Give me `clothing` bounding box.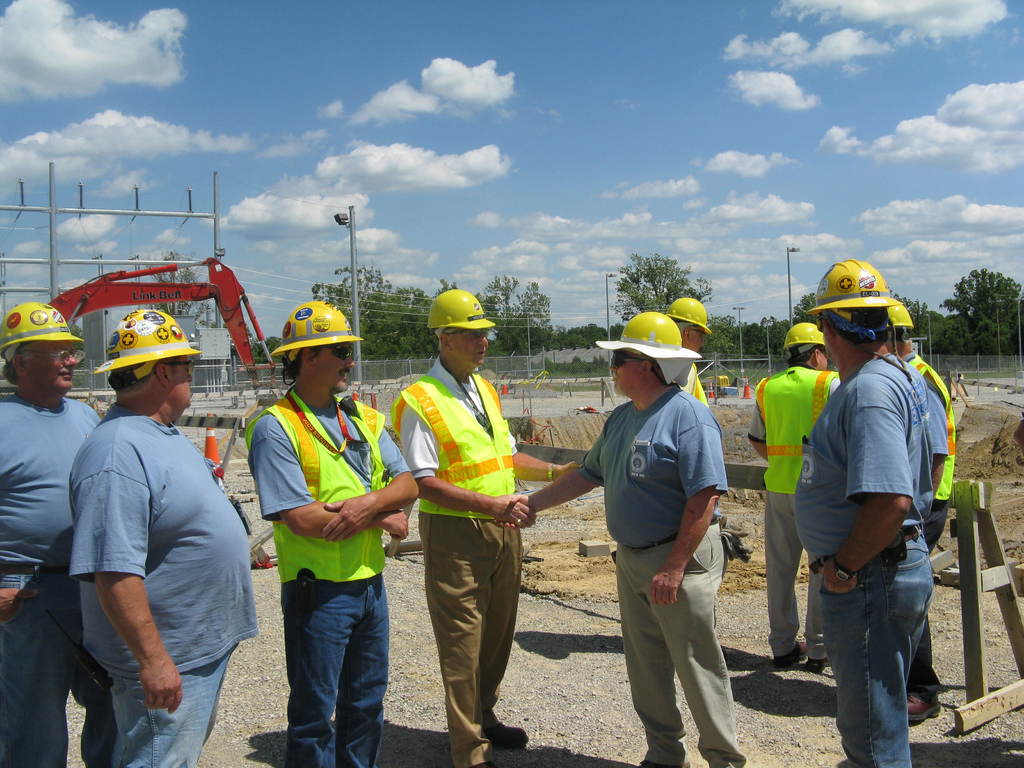
detection(744, 365, 849, 672).
